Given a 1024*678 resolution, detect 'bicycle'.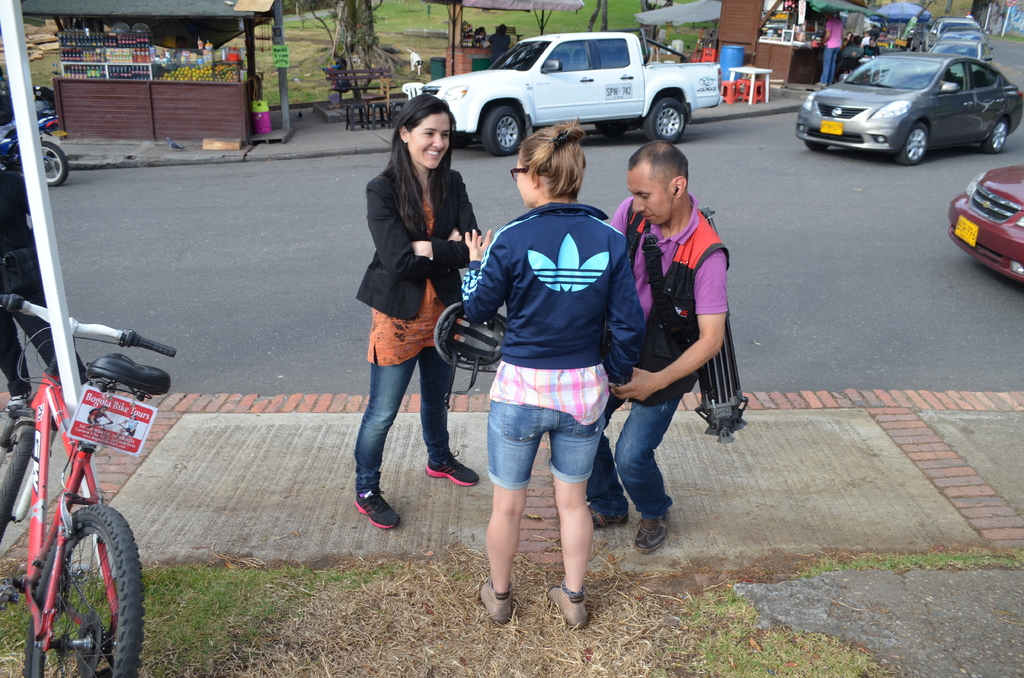
(left=0, top=290, right=175, bottom=677).
